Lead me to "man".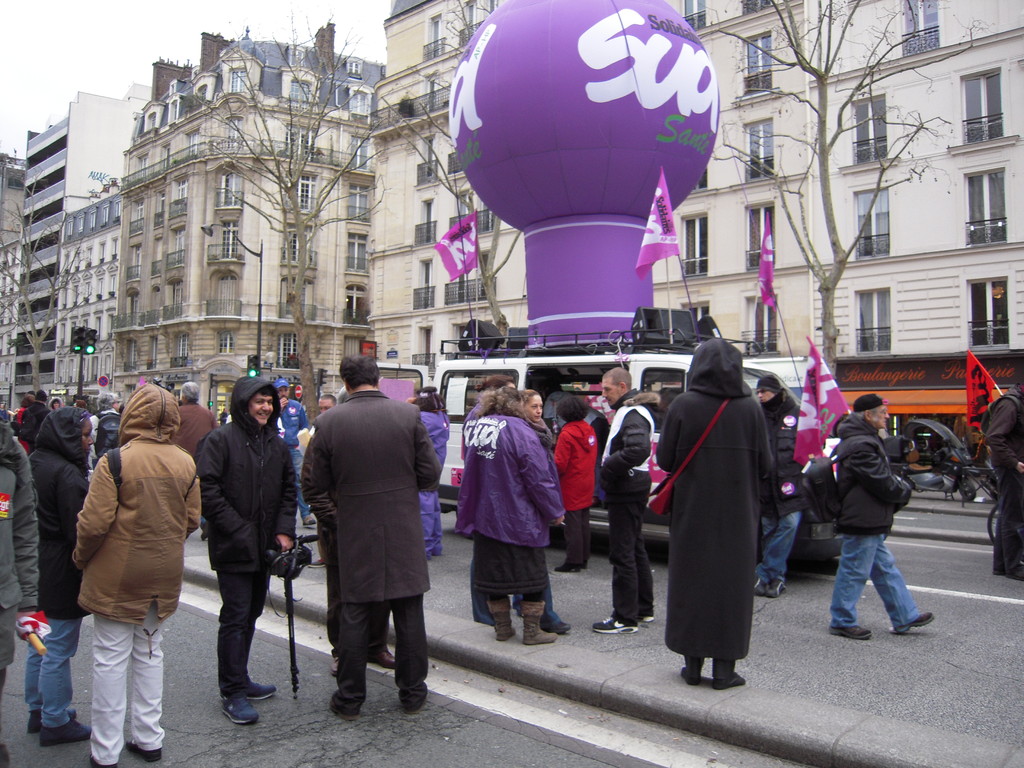
Lead to {"x1": 195, "y1": 373, "x2": 298, "y2": 725}.
